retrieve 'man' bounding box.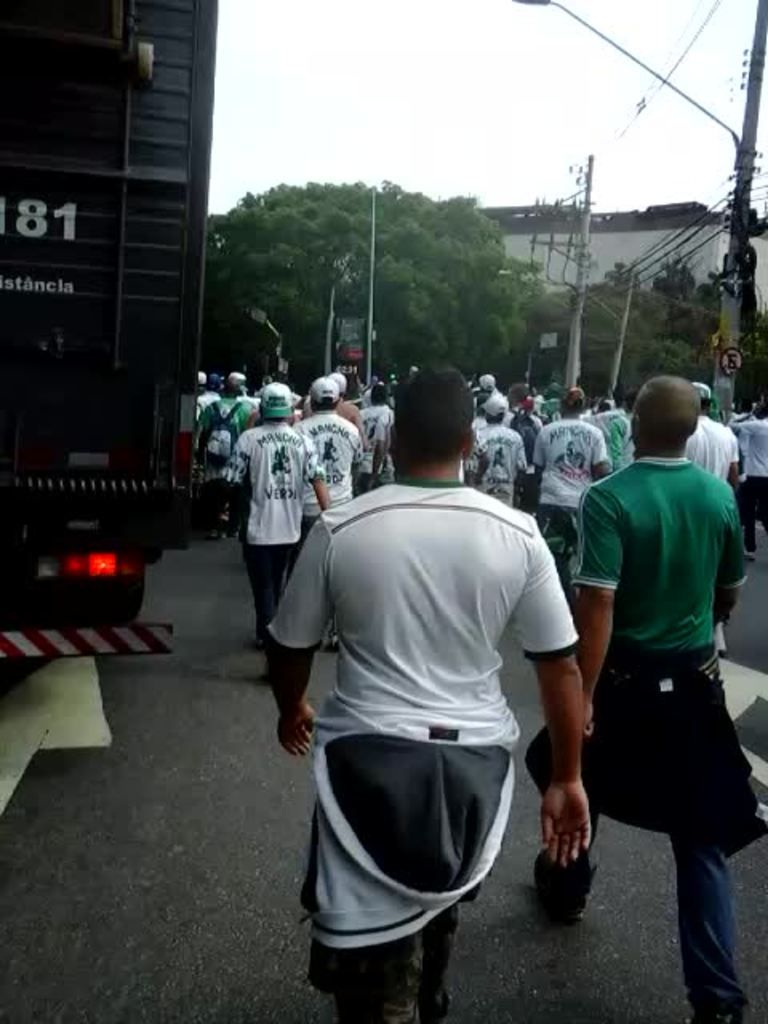
Bounding box: left=525, top=366, right=754, bottom=1022.
